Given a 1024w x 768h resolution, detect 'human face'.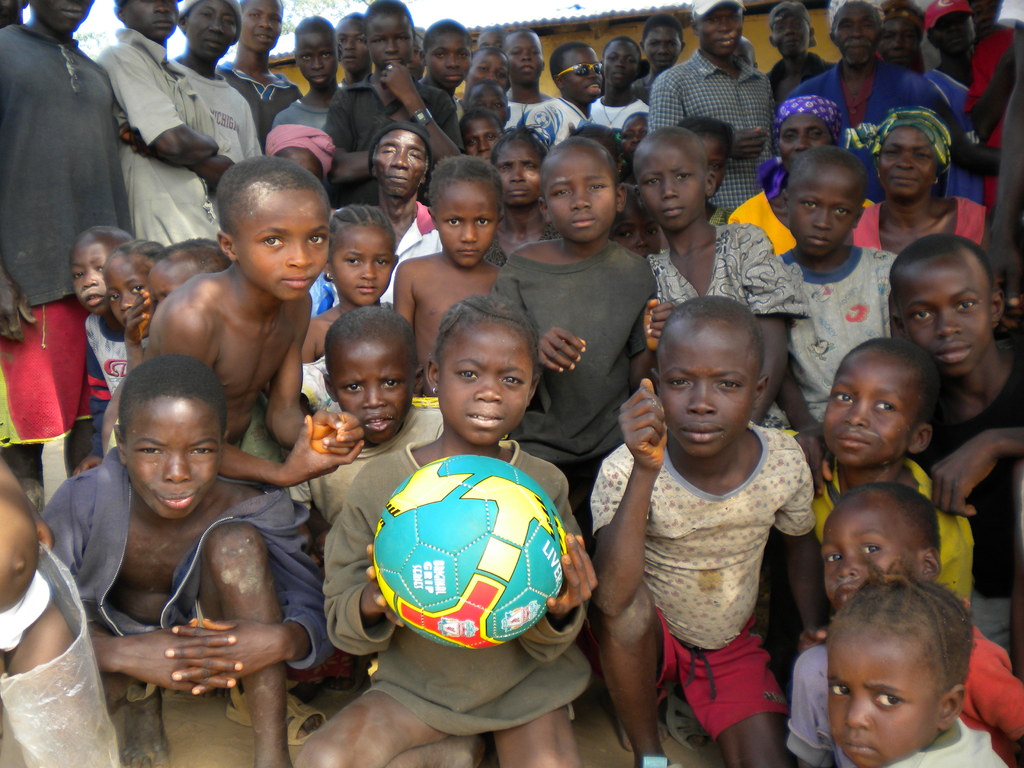
(326,338,416,438).
